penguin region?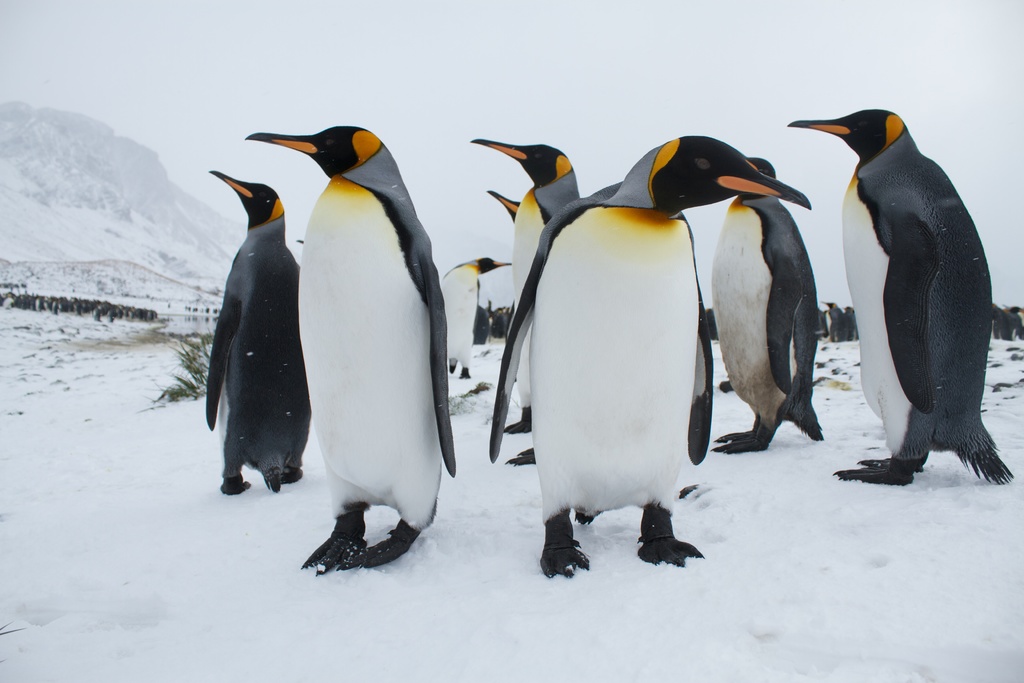
{"left": 202, "top": 172, "right": 300, "bottom": 499}
